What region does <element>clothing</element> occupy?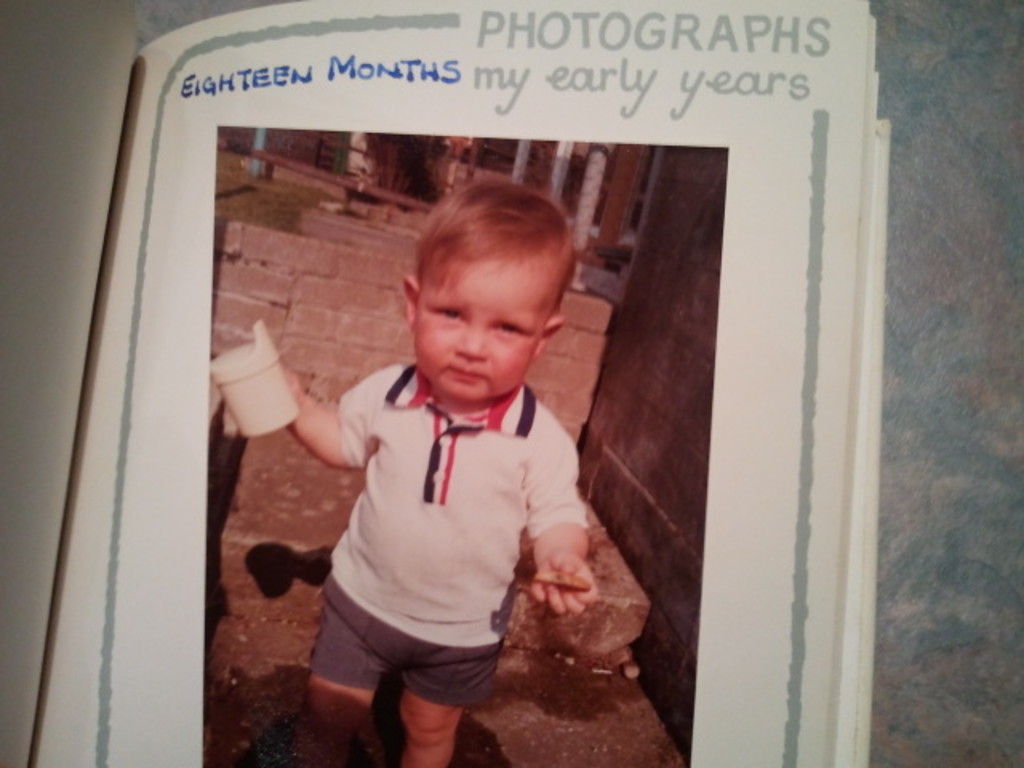
region(285, 378, 576, 678).
